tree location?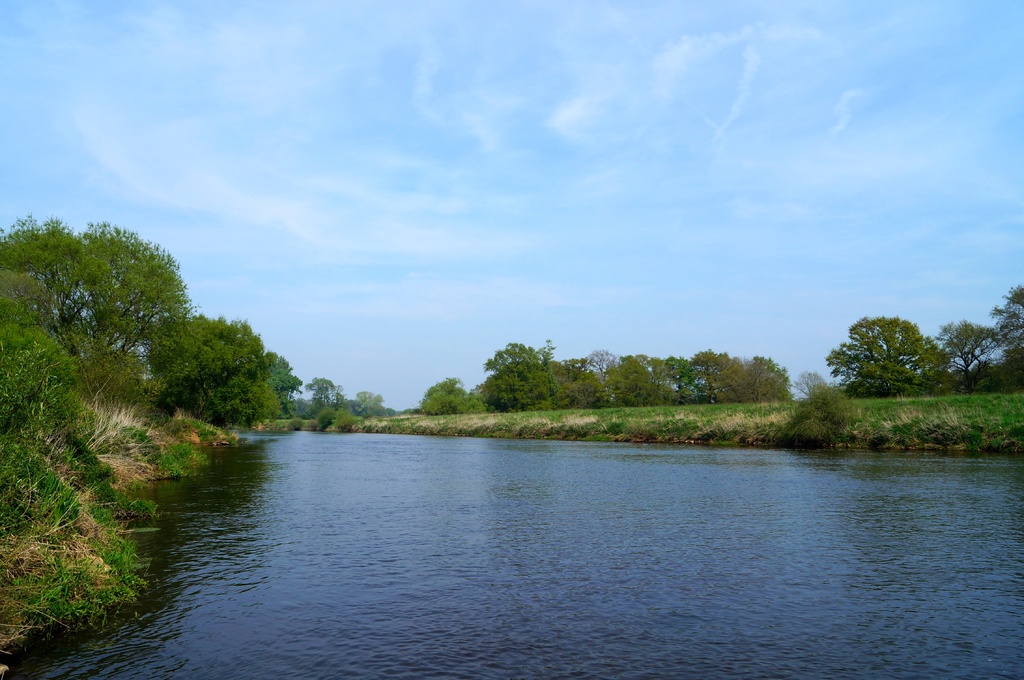
[x1=353, y1=393, x2=387, y2=417]
